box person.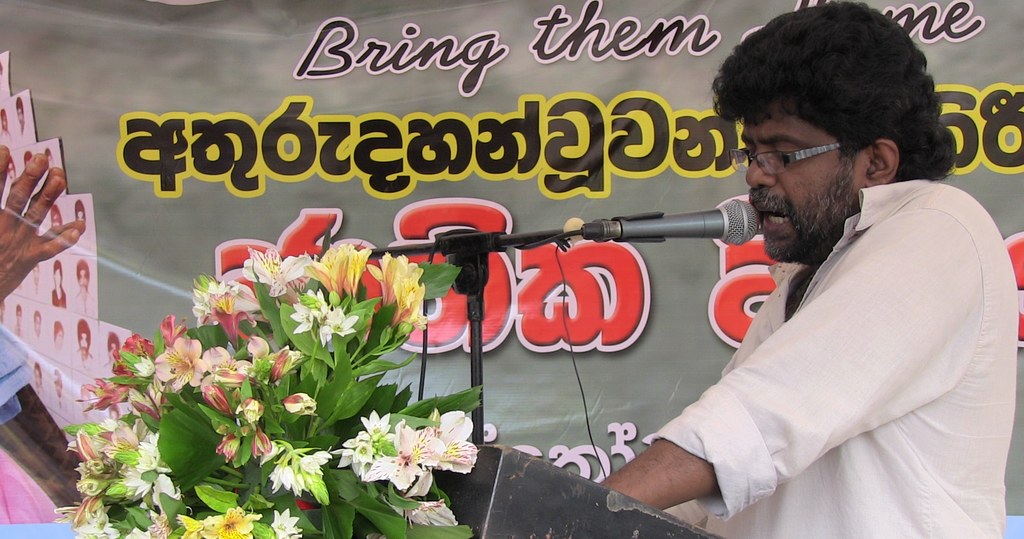
77, 259, 96, 314.
